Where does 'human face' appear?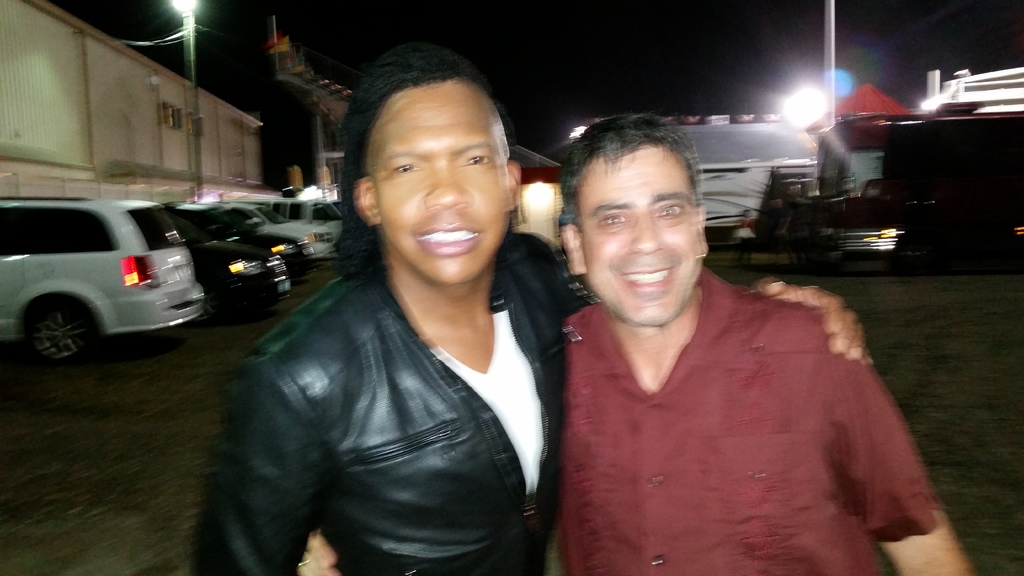
Appears at x1=591, y1=148, x2=692, y2=323.
